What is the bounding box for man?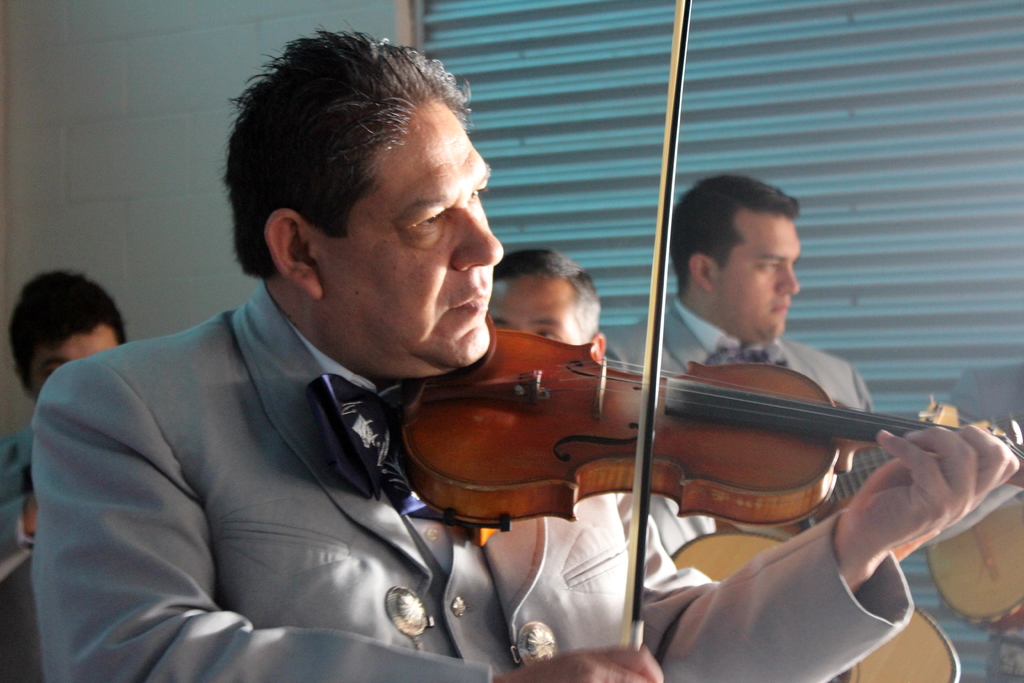
(0,270,125,554).
